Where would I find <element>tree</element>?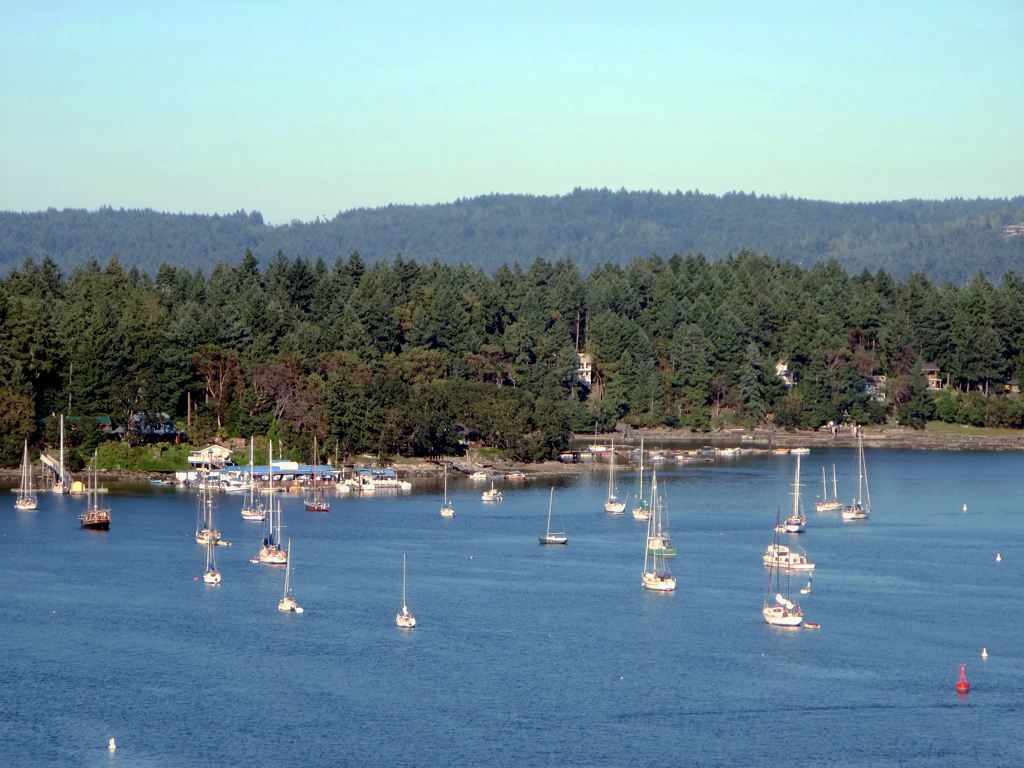
At x1=731, y1=337, x2=770, y2=421.
